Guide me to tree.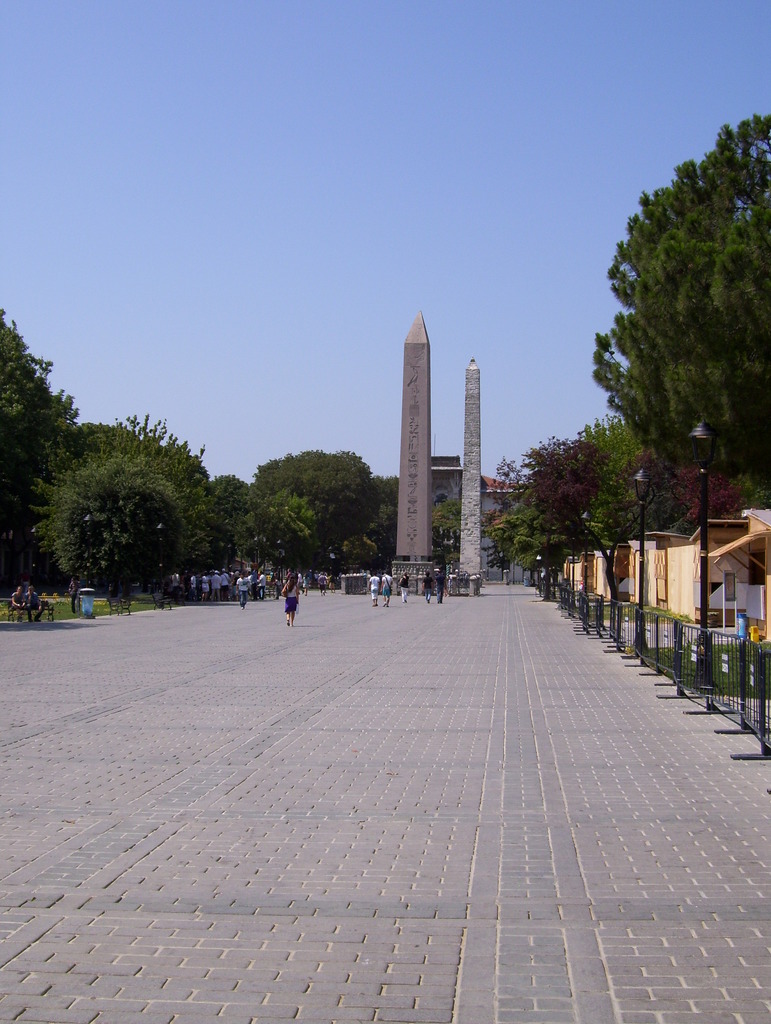
Guidance: (42,399,205,601).
